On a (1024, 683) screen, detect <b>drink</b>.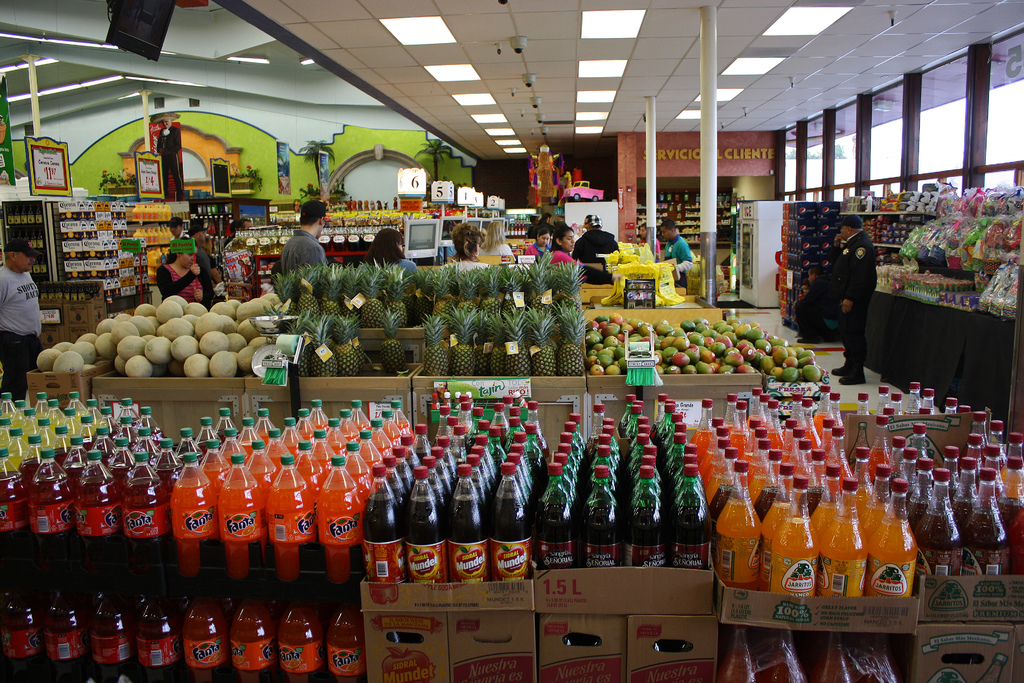
l=426, t=460, r=445, b=515.
